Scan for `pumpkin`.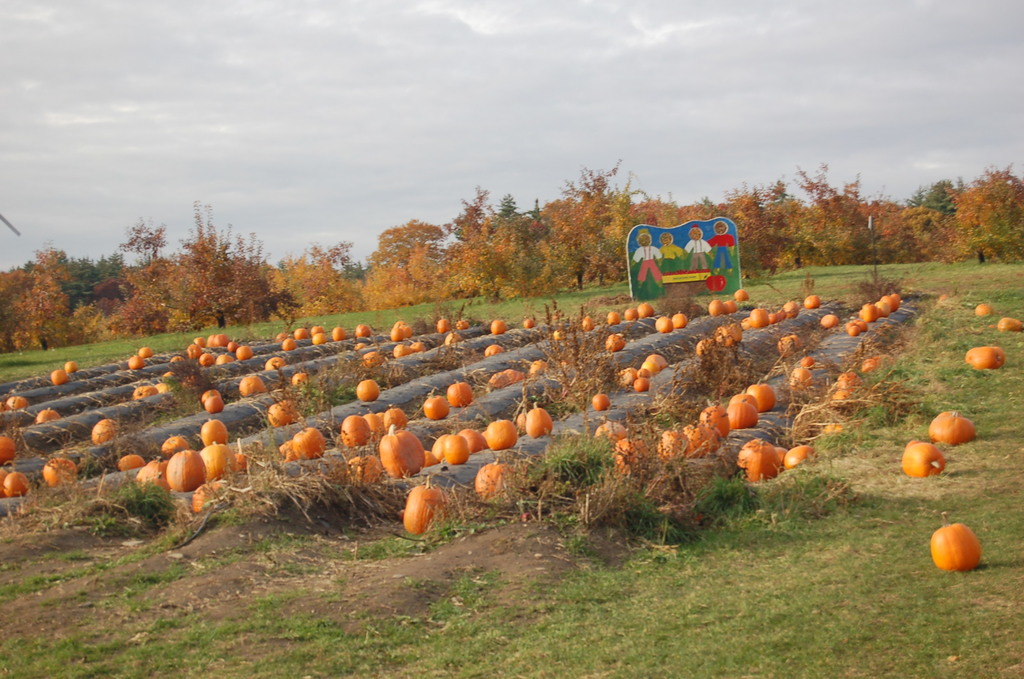
Scan result: bbox(447, 432, 465, 468).
